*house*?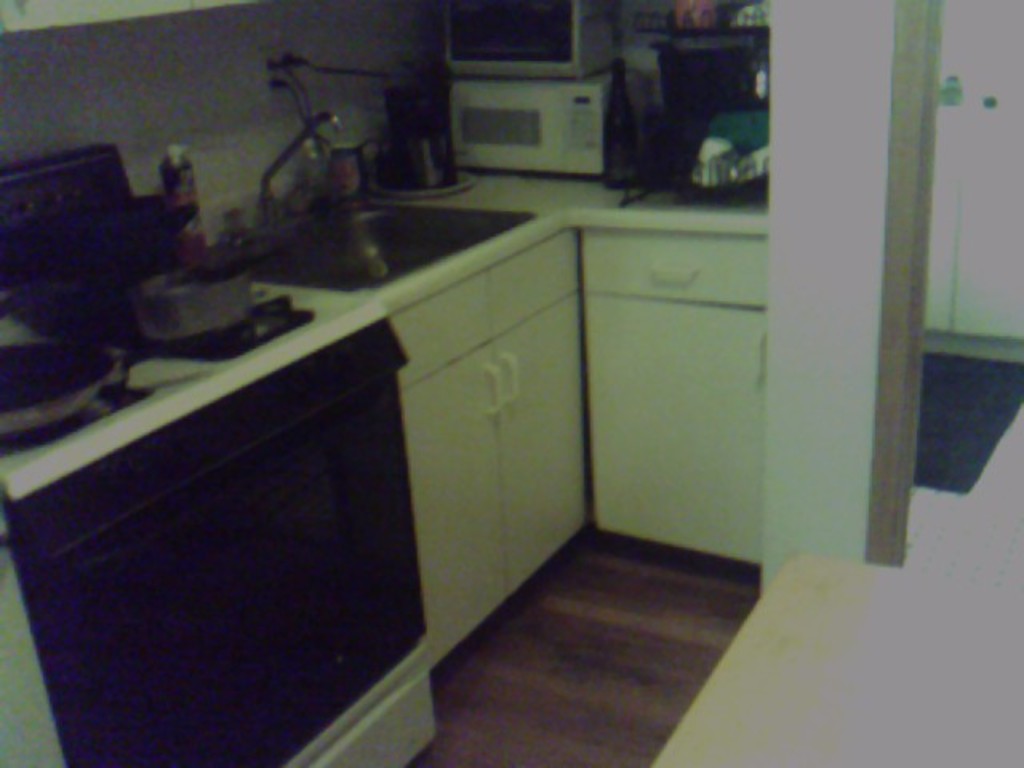
pyautogui.locateOnScreen(0, 0, 1022, 766)
